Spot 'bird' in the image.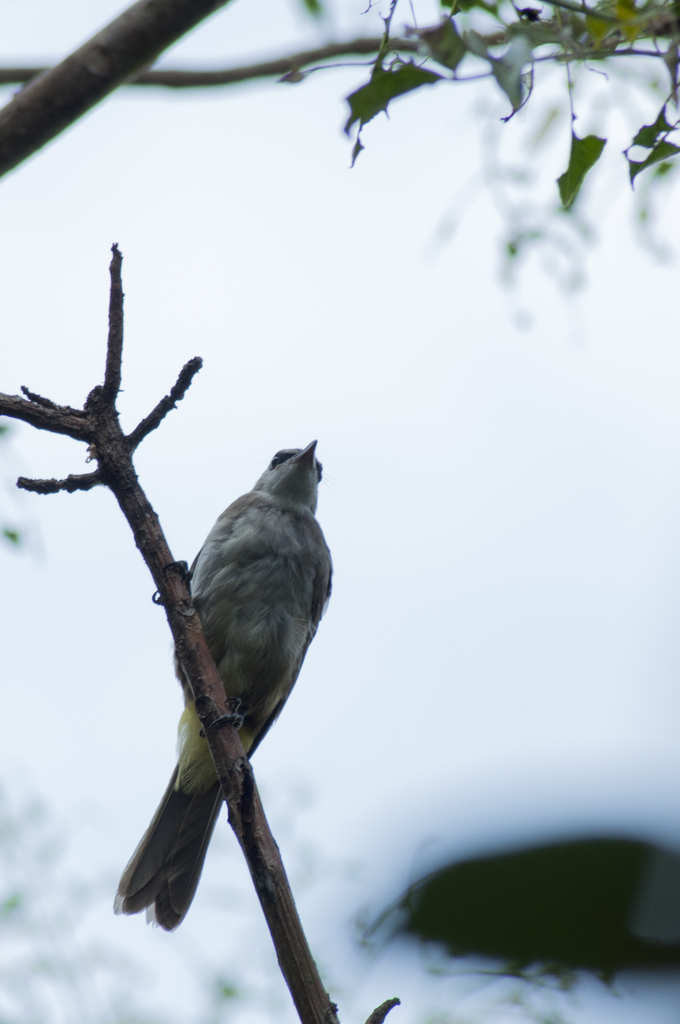
'bird' found at box=[124, 457, 339, 918].
